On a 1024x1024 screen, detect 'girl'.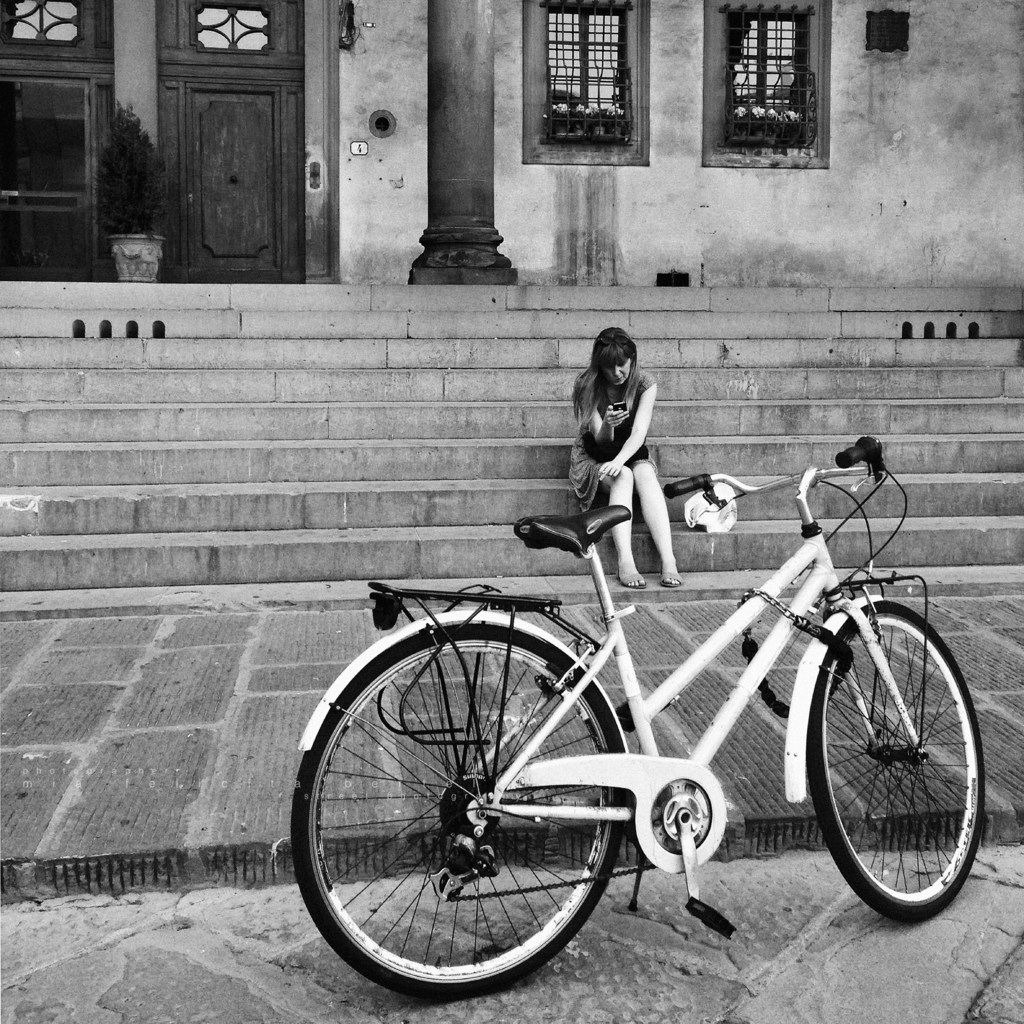
box=[558, 330, 683, 598].
